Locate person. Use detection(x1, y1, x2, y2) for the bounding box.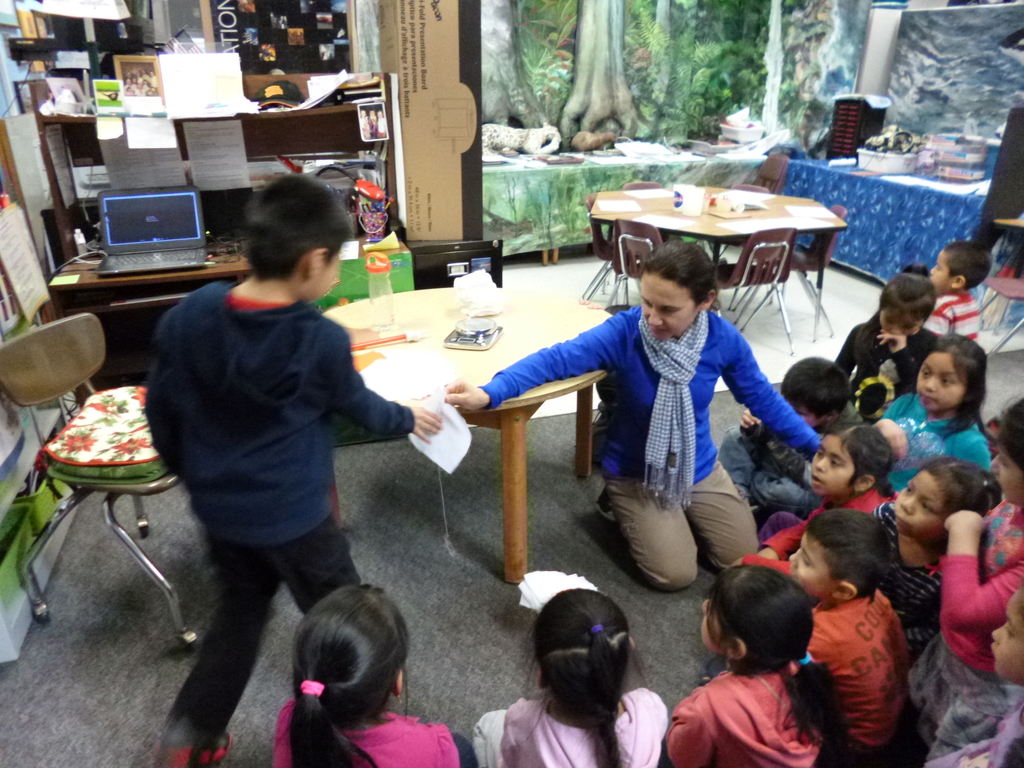
detection(131, 168, 419, 746).
